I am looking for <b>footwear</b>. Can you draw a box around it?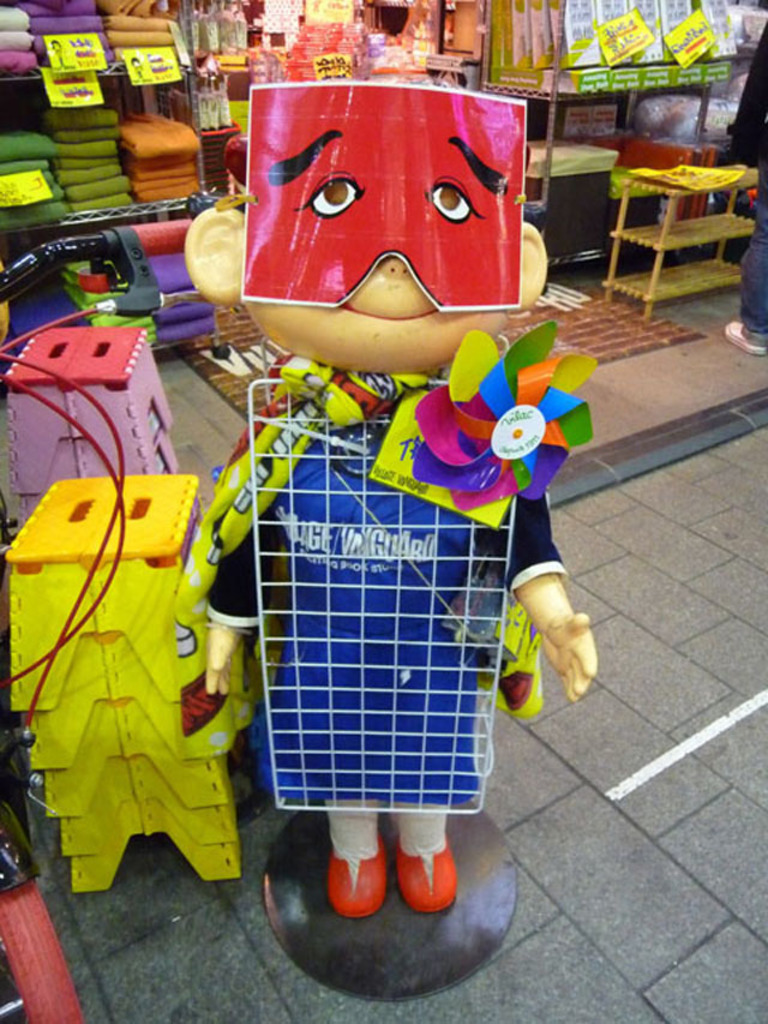
Sure, the bounding box is 398 837 461 906.
